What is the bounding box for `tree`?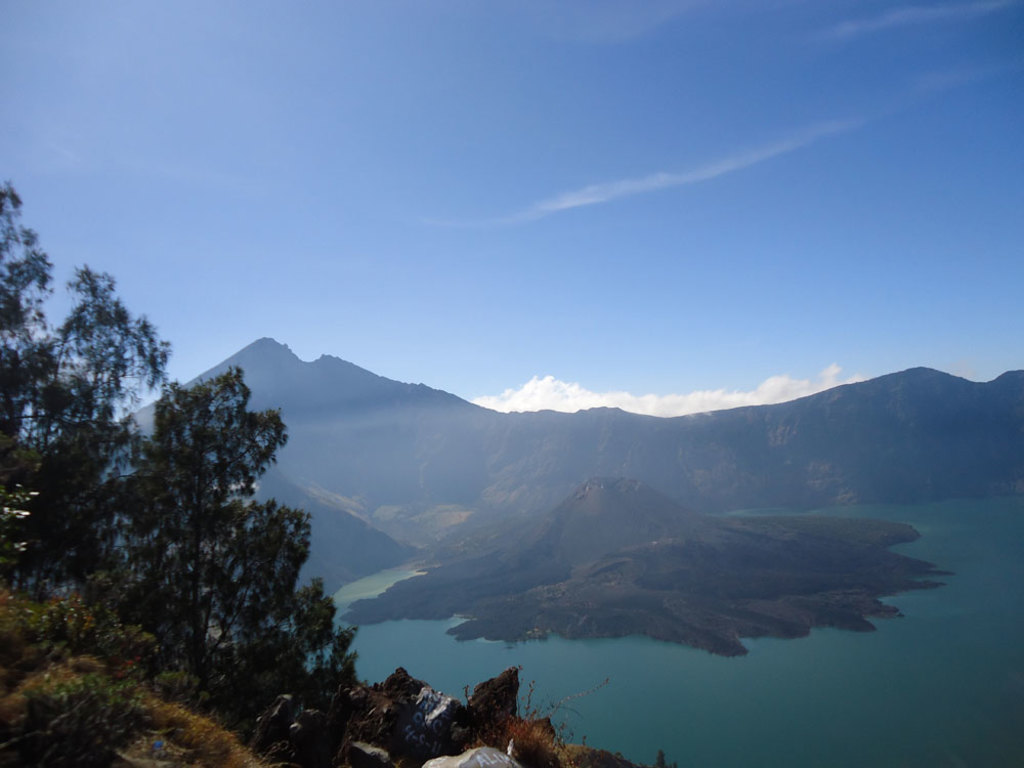
rect(26, 228, 165, 570).
